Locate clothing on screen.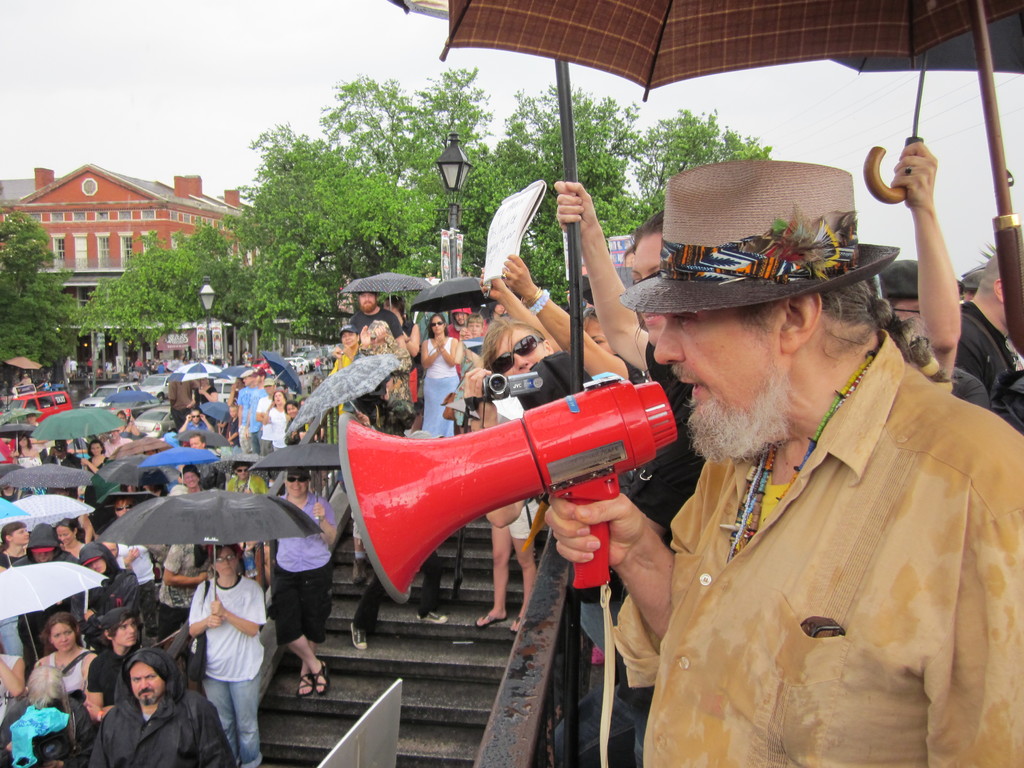
On screen at 79 456 113 477.
